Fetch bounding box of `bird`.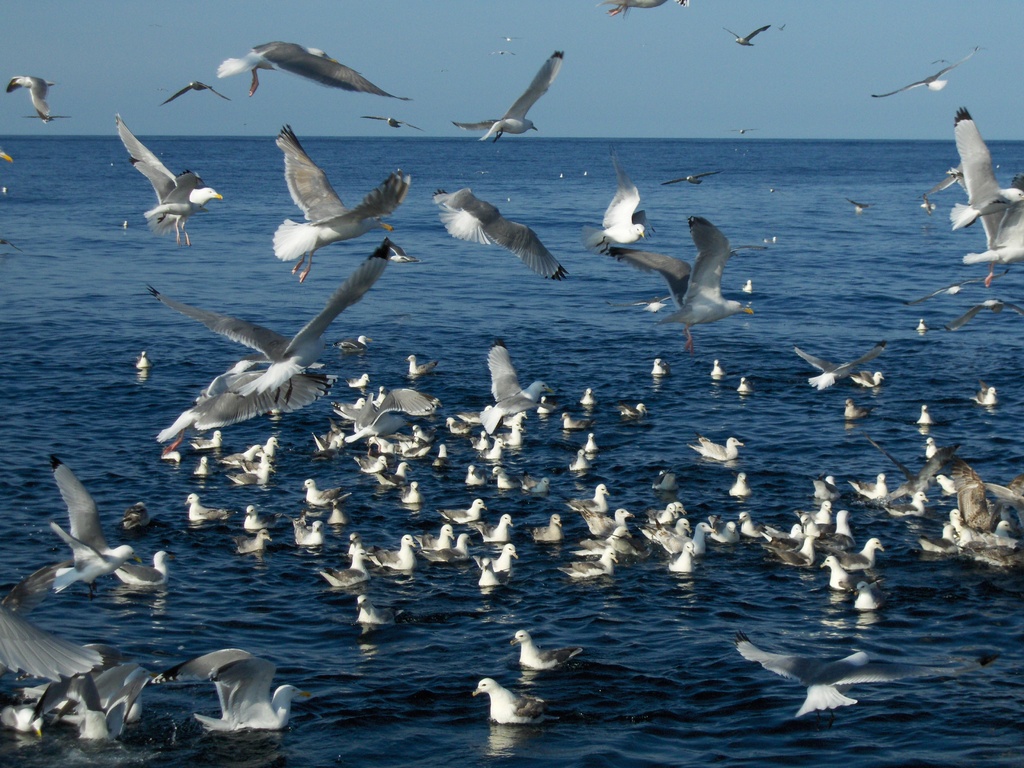
Bbox: bbox(294, 511, 324, 548).
